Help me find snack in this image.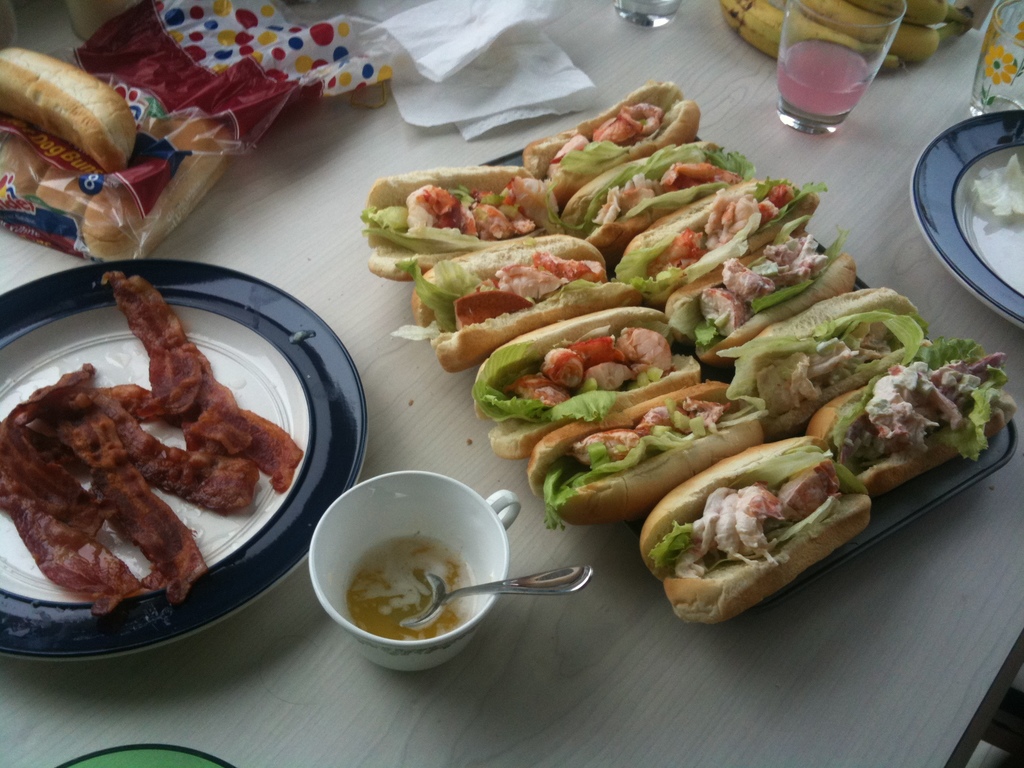
Found it: {"left": 0, "top": 48, "right": 140, "bottom": 184}.
